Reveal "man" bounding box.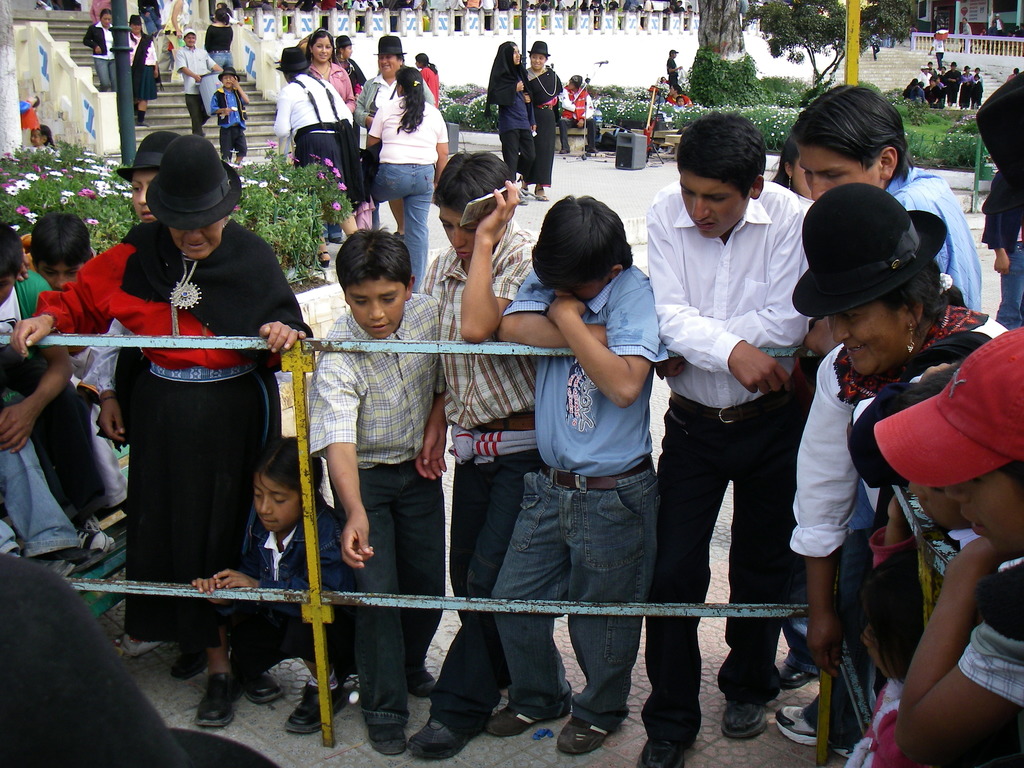
Revealed: <region>402, 148, 544, 761</region>.
